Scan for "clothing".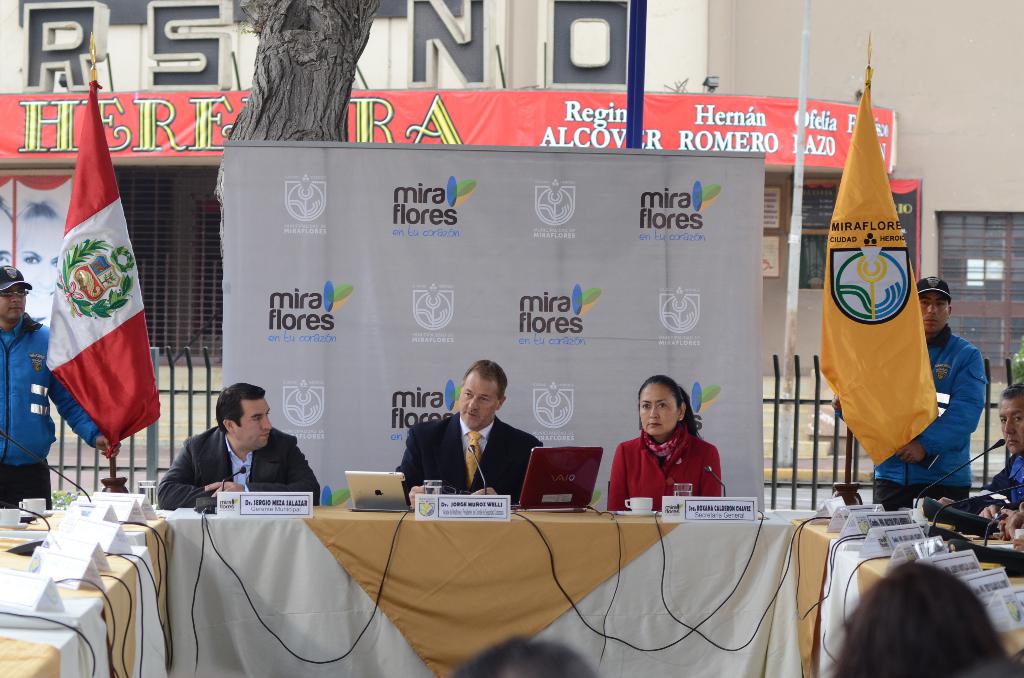
Scan result: detection(158, 426, 321, 512).
